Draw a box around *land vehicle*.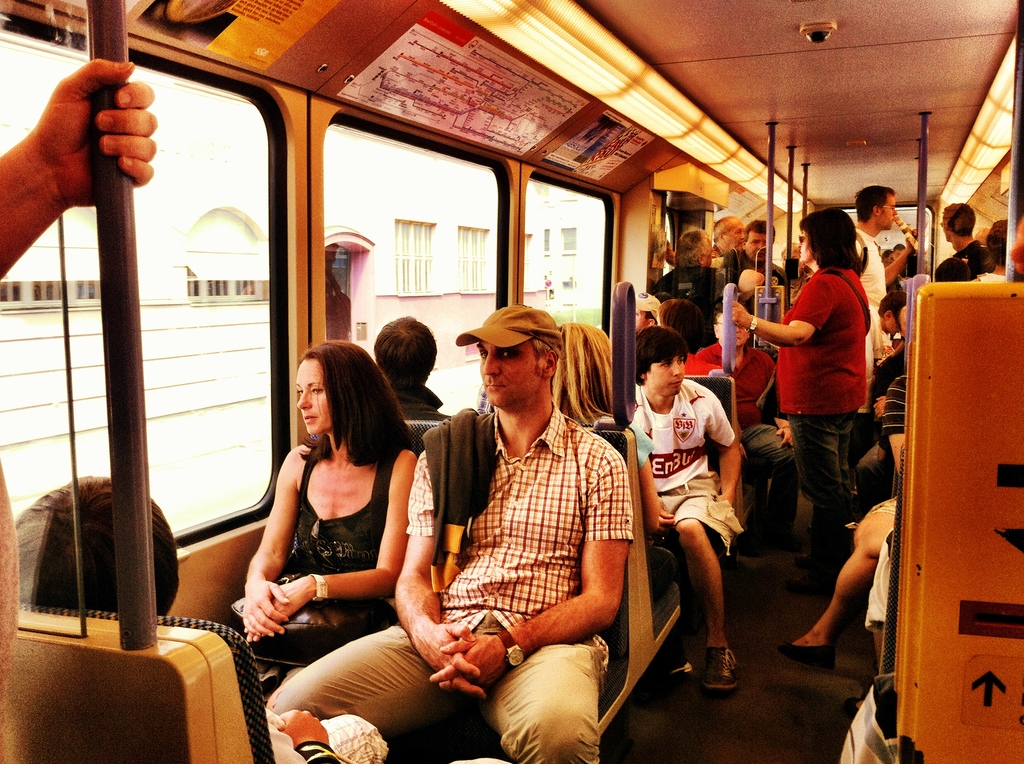
x1=0 y1=0 x2=1023 y2=763.
